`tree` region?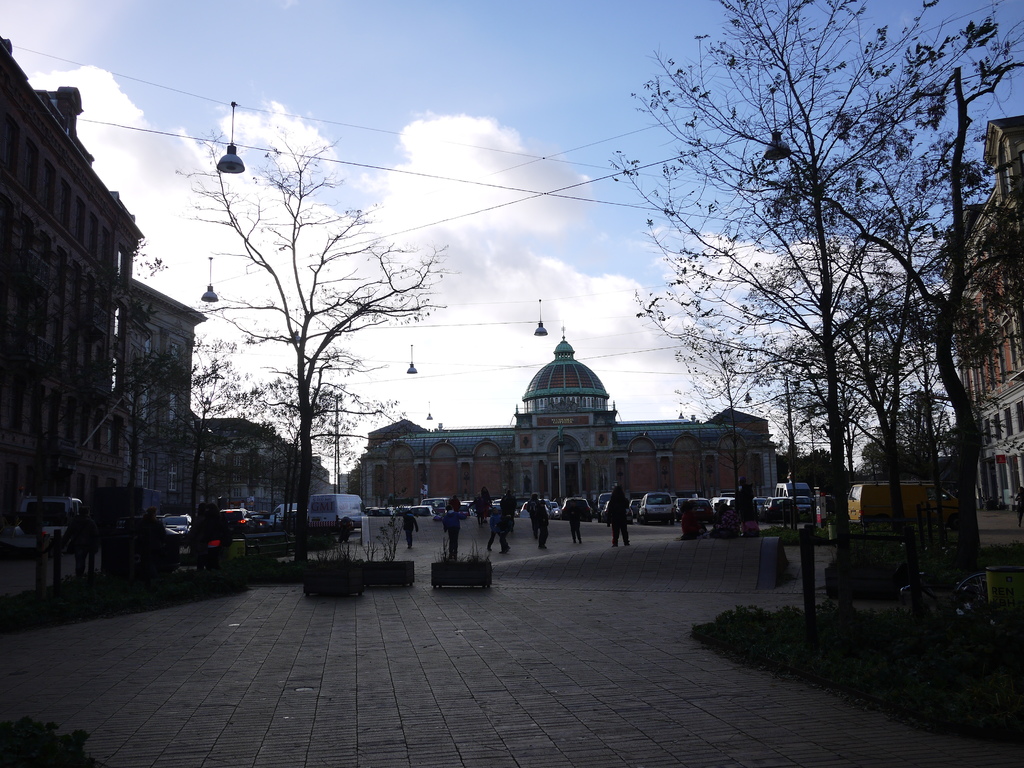
detection(668, 312, 772, 540)
